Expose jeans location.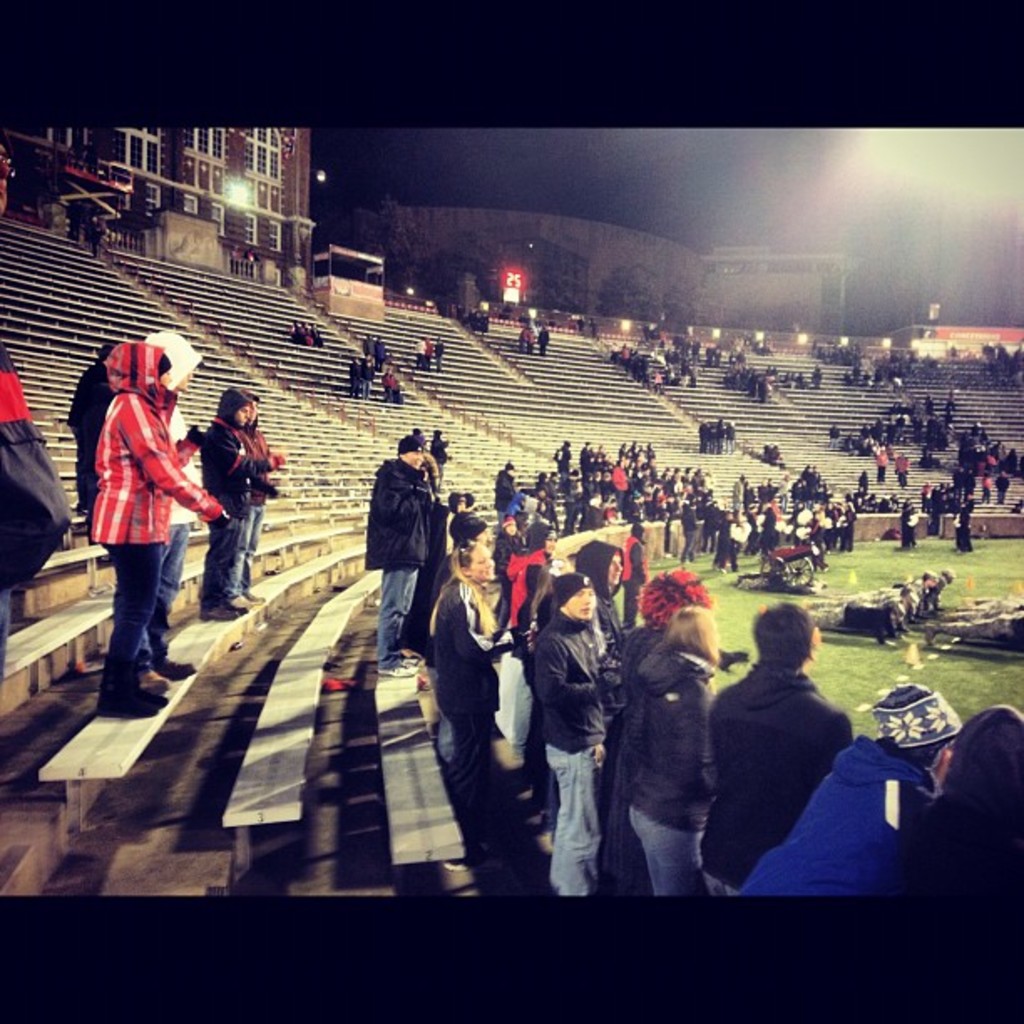
Exposed at [569,507,574,534].
